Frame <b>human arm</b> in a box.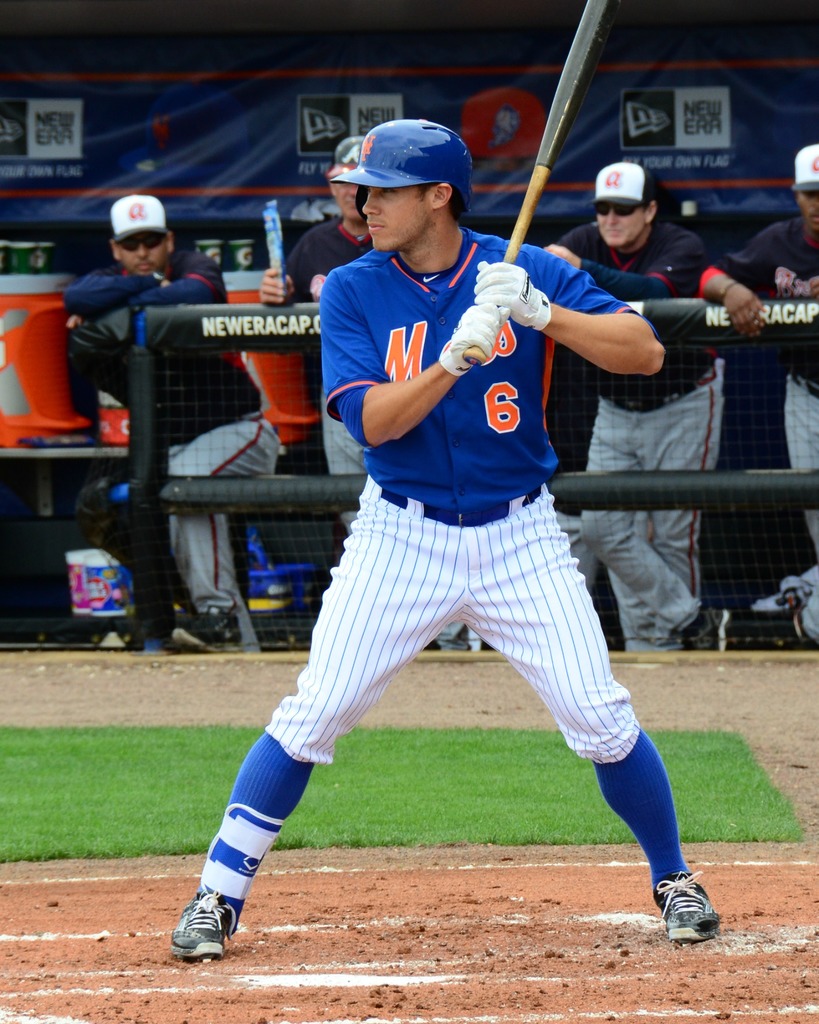
BBox(461, 259, 666, 380).
